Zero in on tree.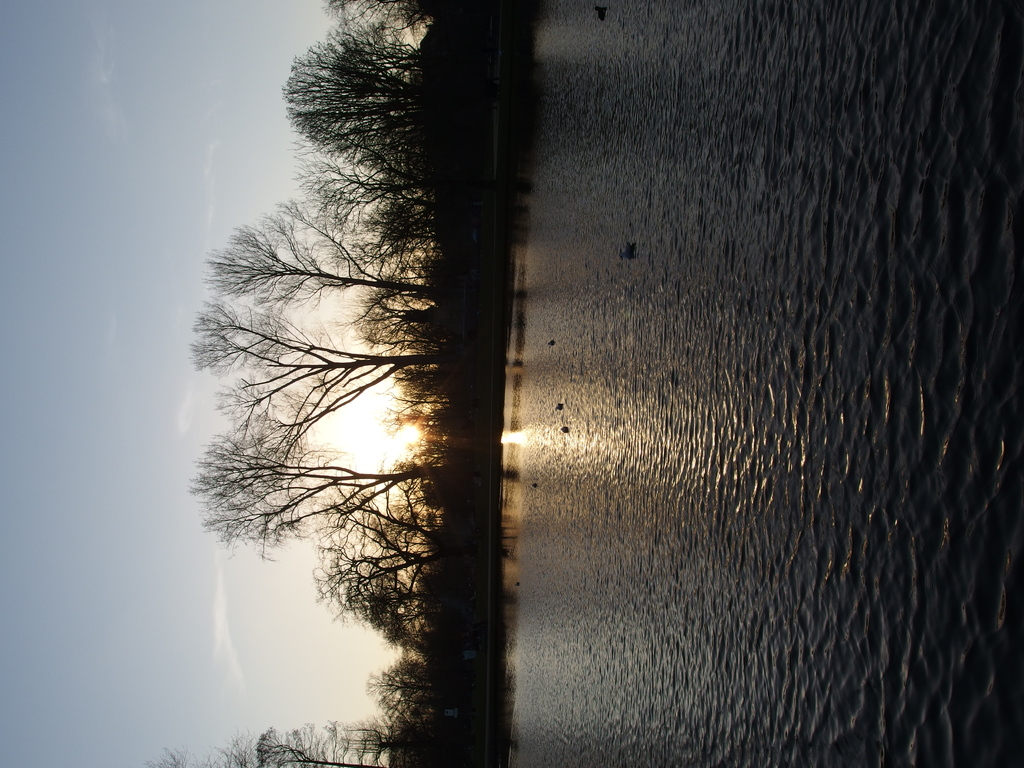
Zeroed in: (left=148, top=716, right=400, bottom=767).
